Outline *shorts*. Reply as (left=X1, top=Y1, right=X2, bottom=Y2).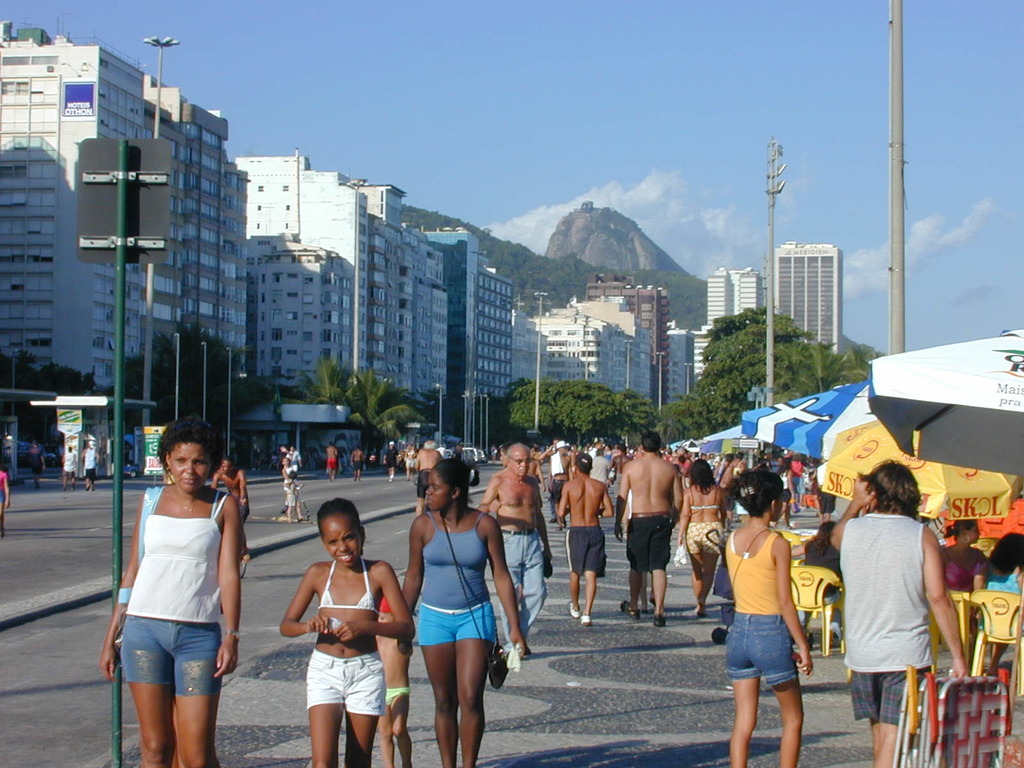
(left=564, top=524, right=604, bottom=574).
